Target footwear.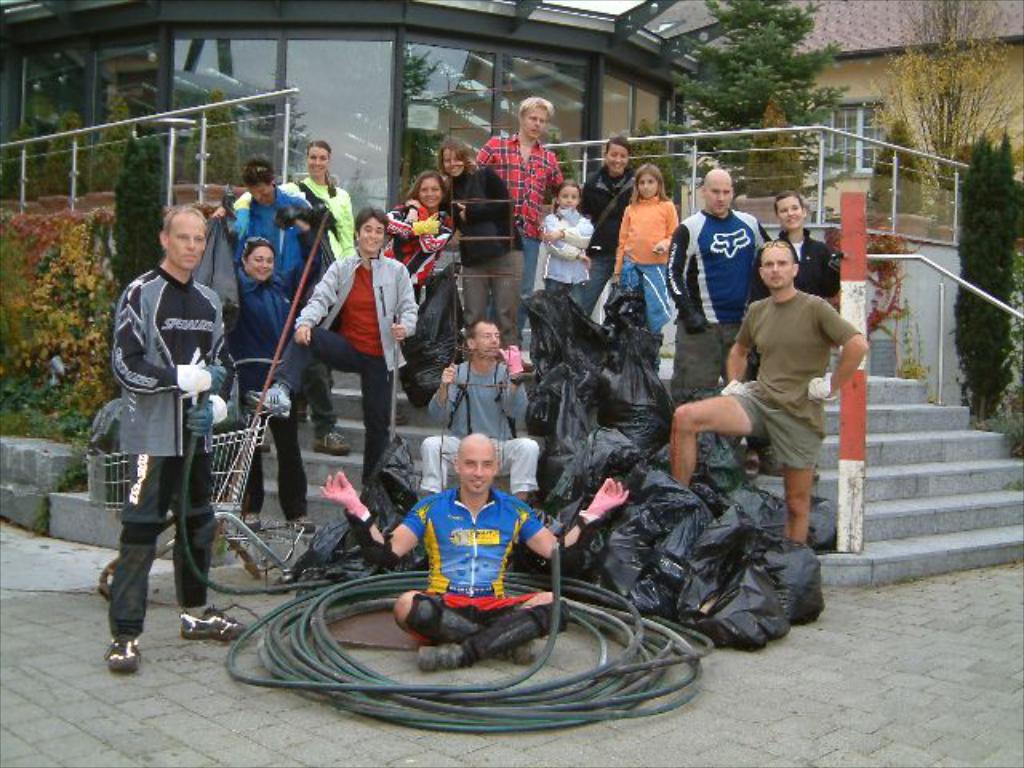
Target region: <box>410,608,554,670</box>.
